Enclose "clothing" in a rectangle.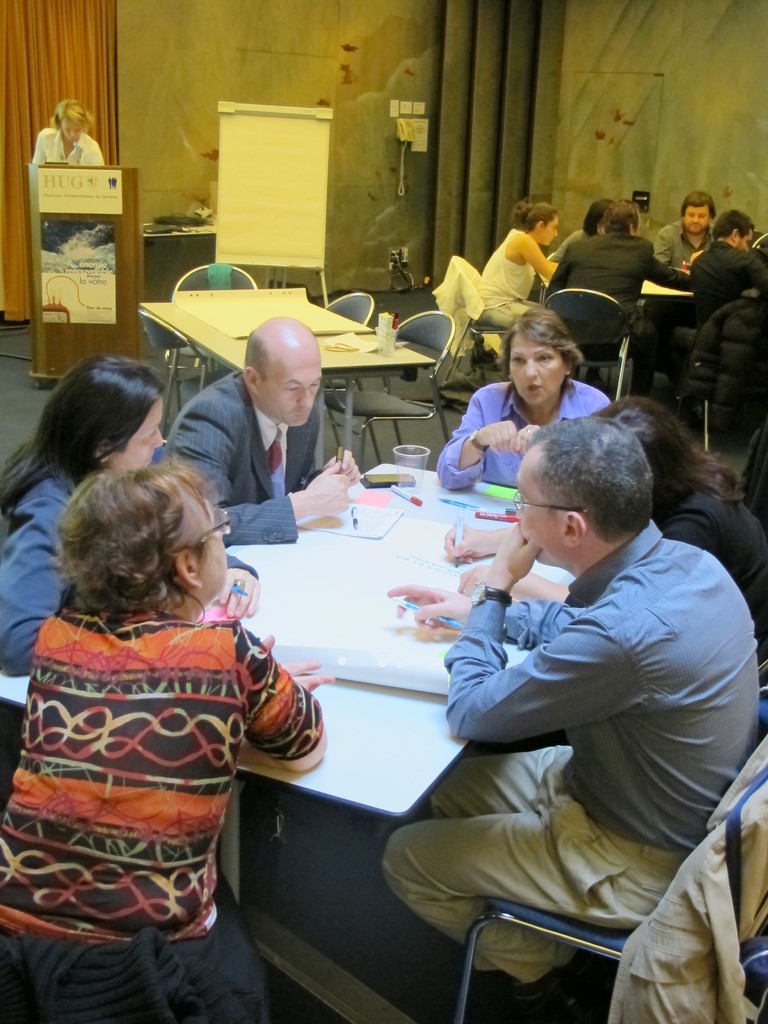
0 477 258 676.
